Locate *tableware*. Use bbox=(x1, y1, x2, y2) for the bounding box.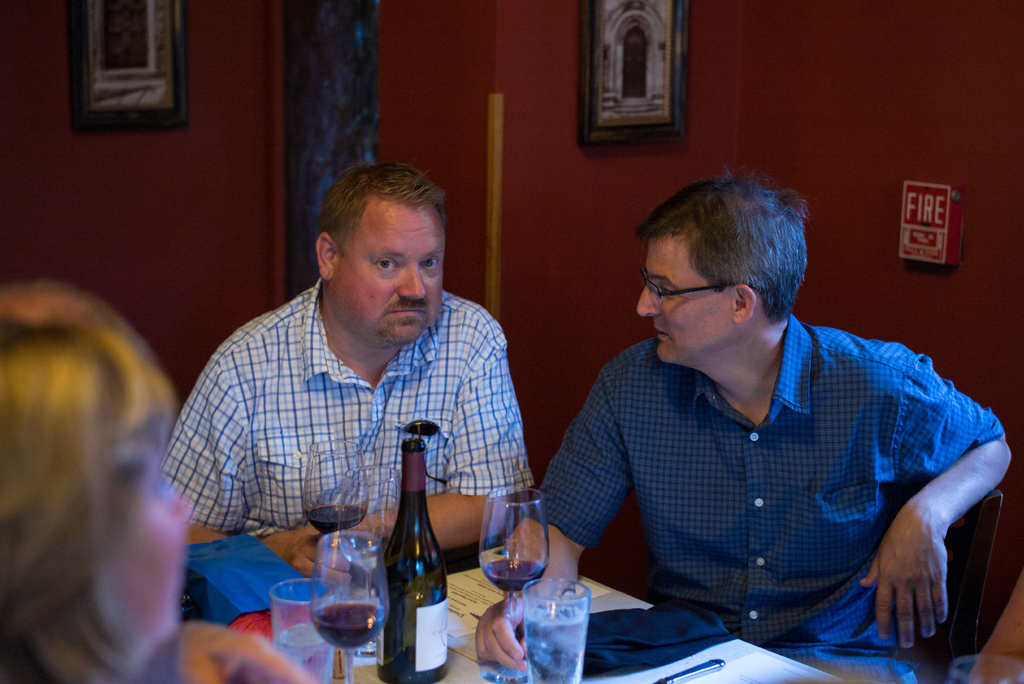
bbox=(471, 491, 546, 606).
